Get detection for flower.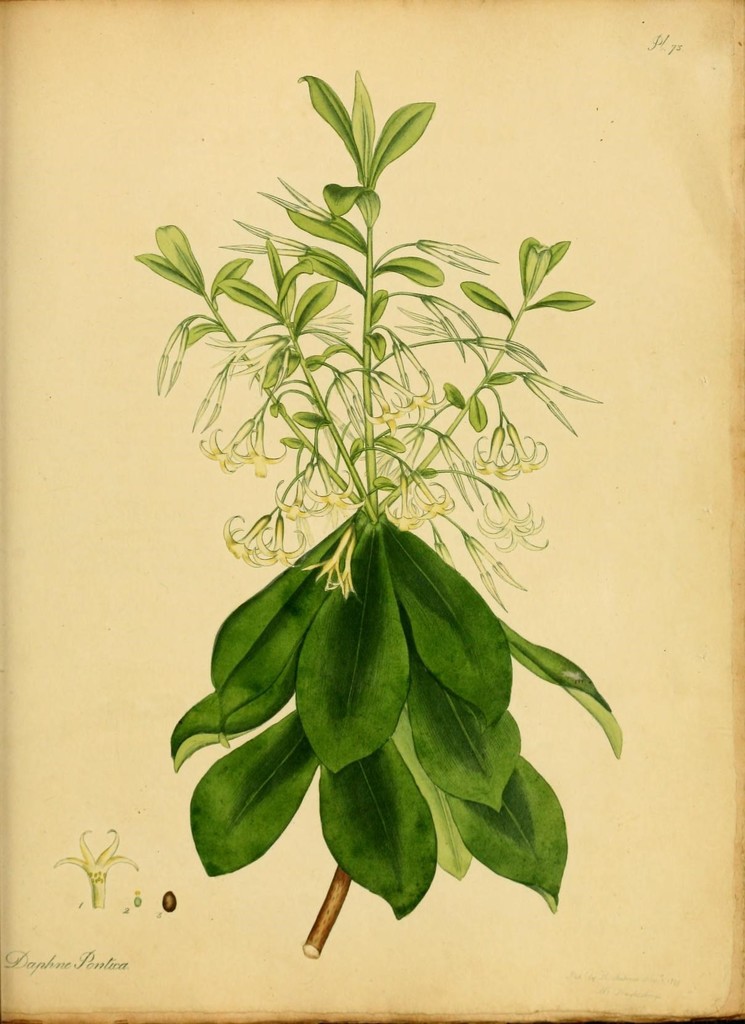
Detection: crop(296, 445, 361, 536).
